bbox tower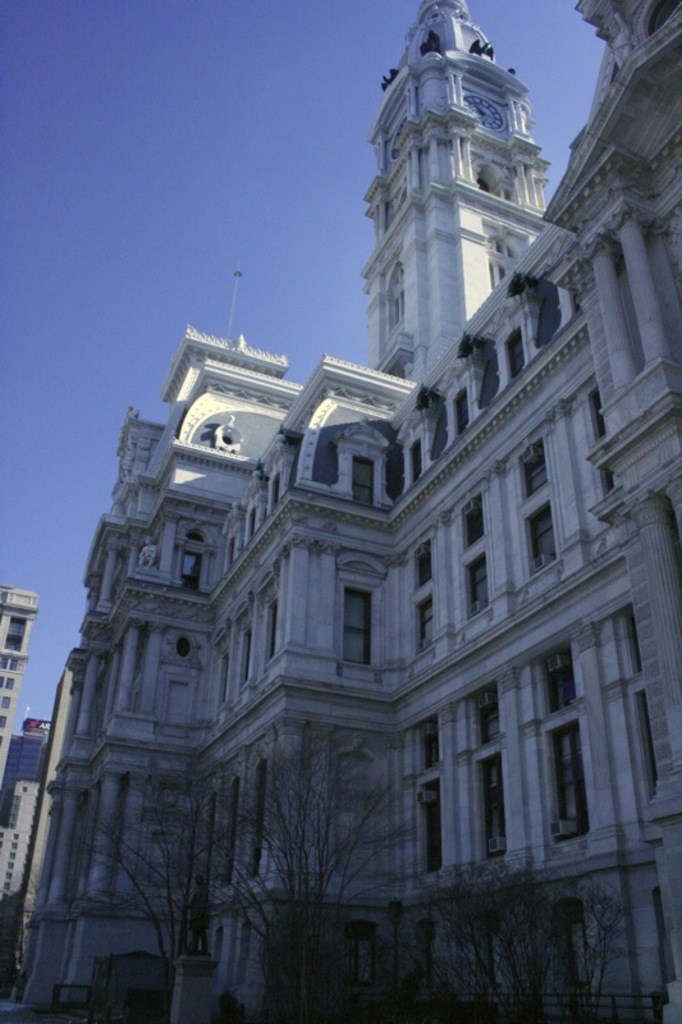
[x1=344, y1=0, x2=609, y2=425]
